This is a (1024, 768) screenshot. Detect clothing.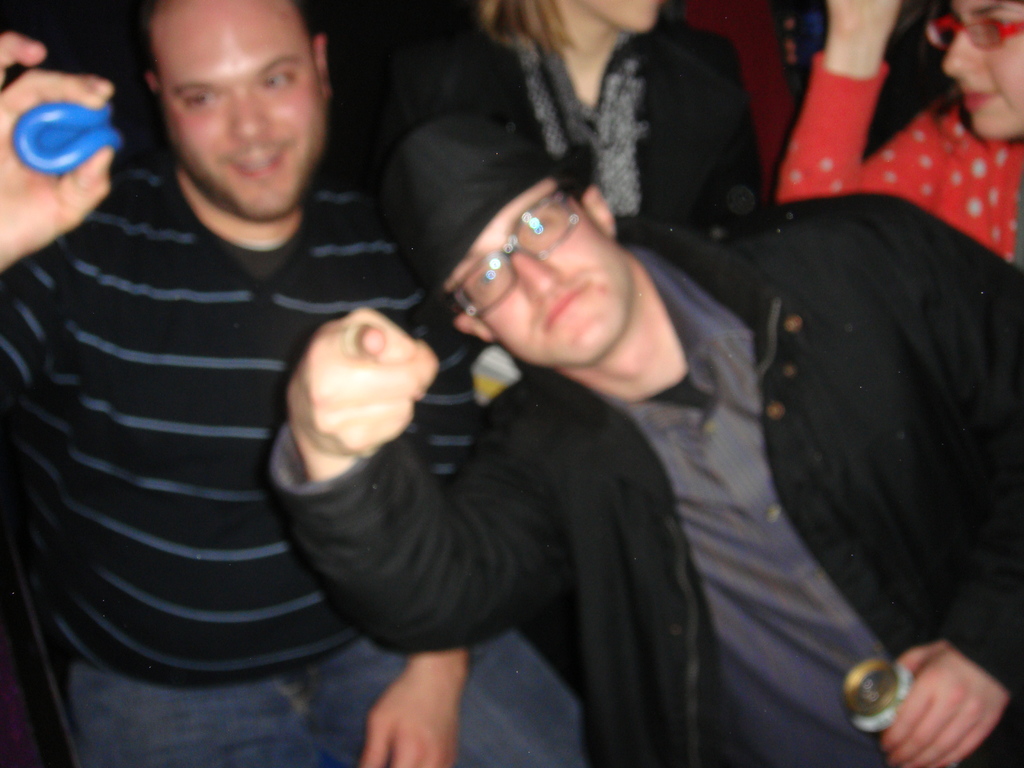
259:188:1023:767.
